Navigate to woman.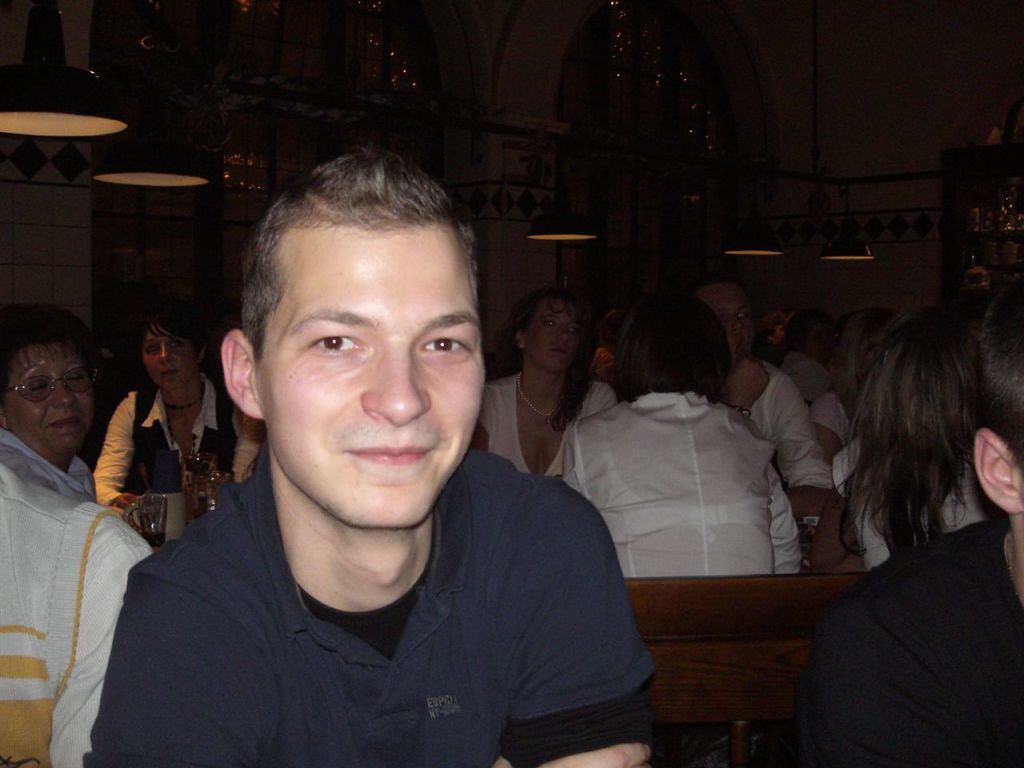
Navigation target: {"x1": 90, "y1": 306, "x2": 258, "y2": 522}.
